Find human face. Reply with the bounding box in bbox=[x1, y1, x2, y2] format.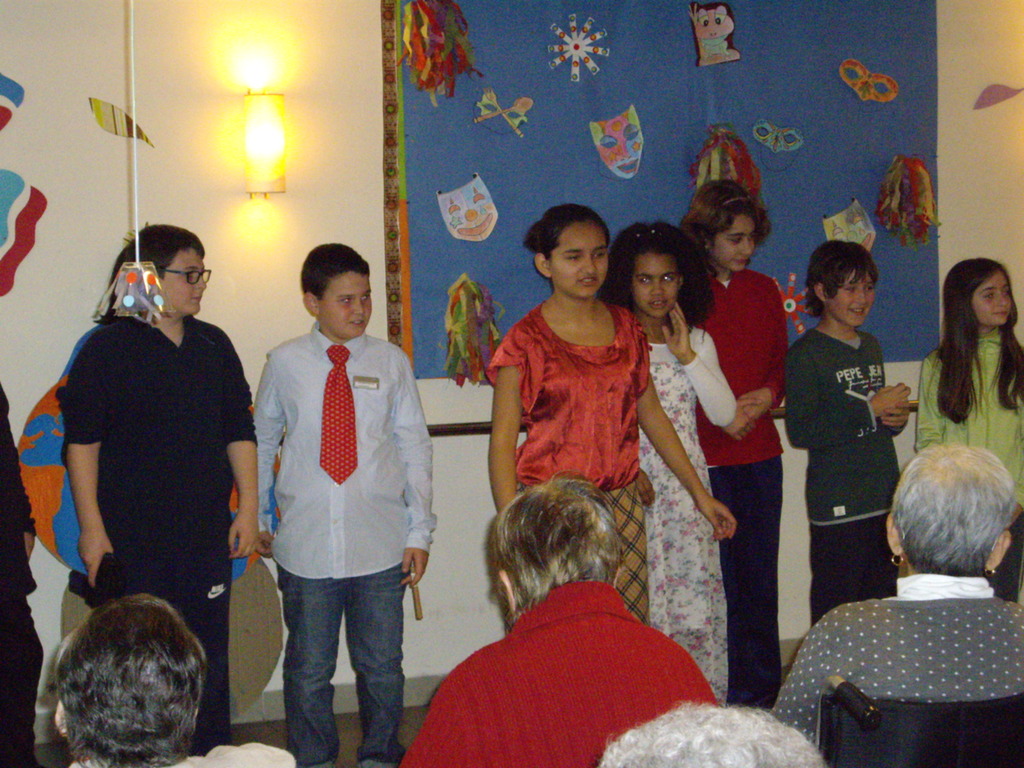
bbox=[554, 229, 608, 300].
